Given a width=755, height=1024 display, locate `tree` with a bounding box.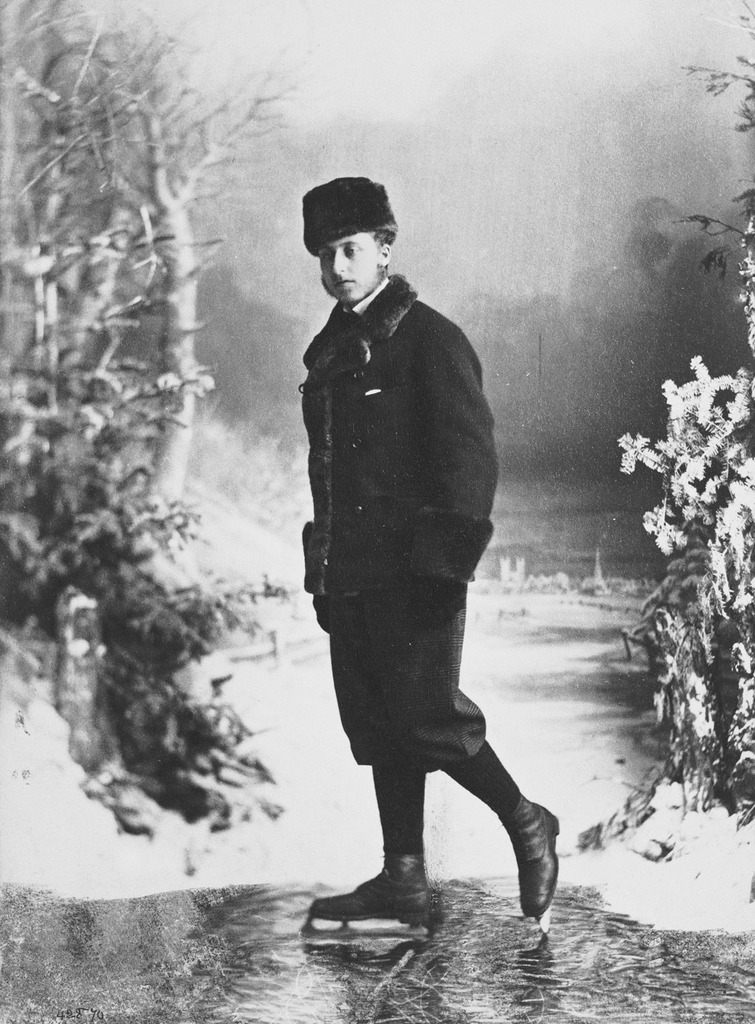
Located: 631,0,754,848.
